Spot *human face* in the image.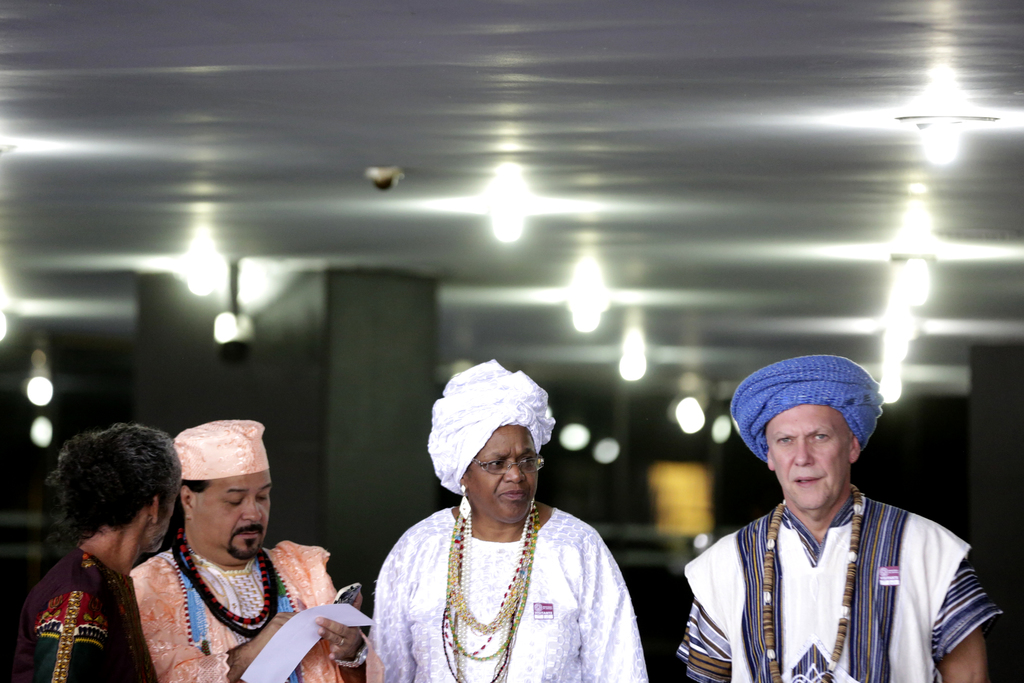
*human face* found at <bbox>193, 472, 269, 564</bbox>.
